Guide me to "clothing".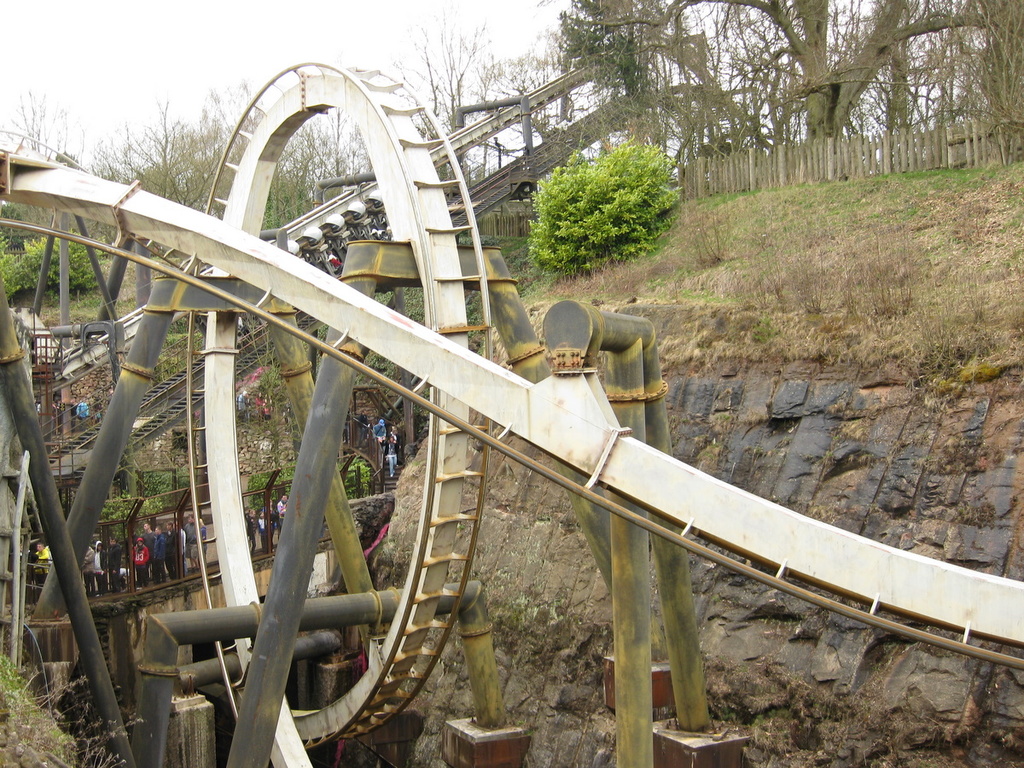
Guidance: 260, 407, 269, 420.
